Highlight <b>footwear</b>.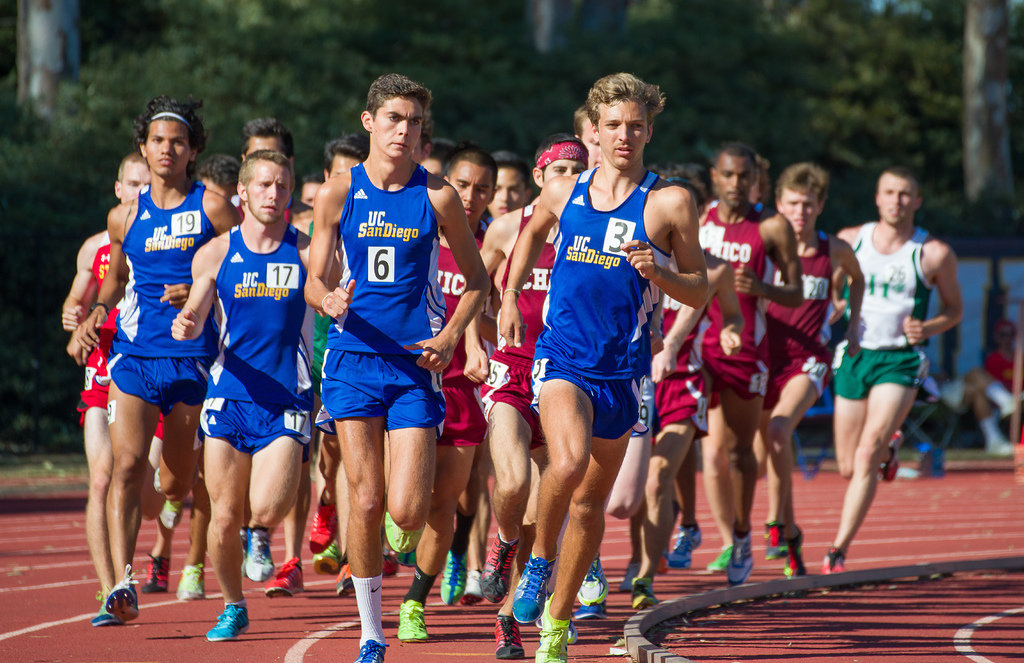
Highlighted region: rect(246, 523, 273, 582).
